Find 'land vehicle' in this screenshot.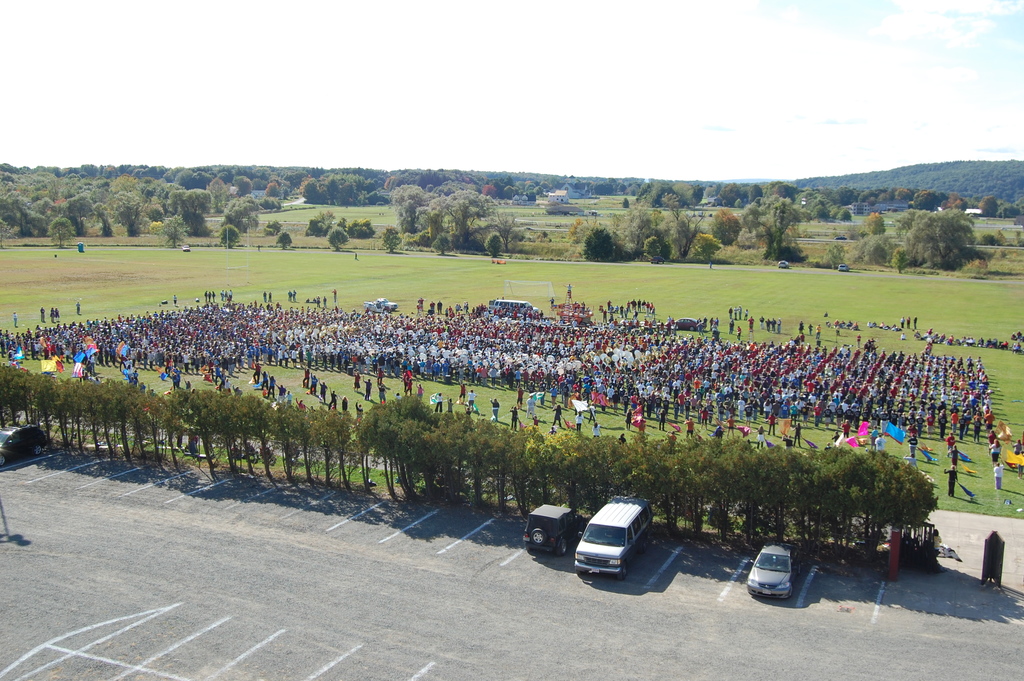
The bounding box for 'land vehicle' is l=570, t=502, r=675, b=580.
